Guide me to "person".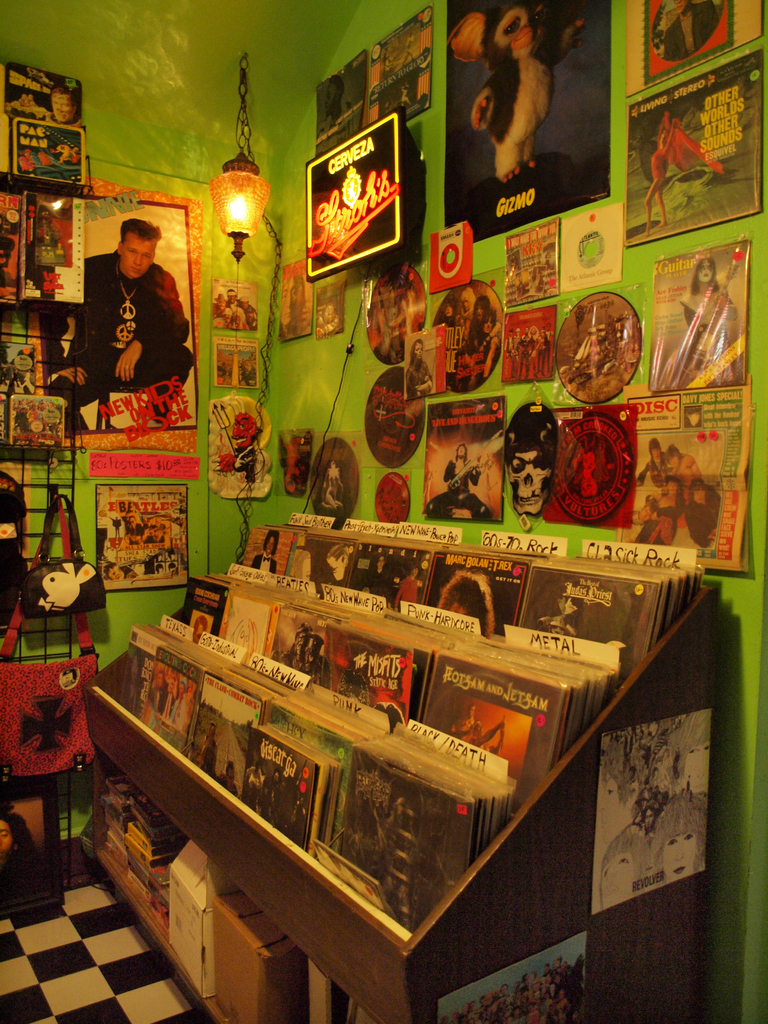
Guidance: [x1=51, y1=214, x2=198, y2=432].
